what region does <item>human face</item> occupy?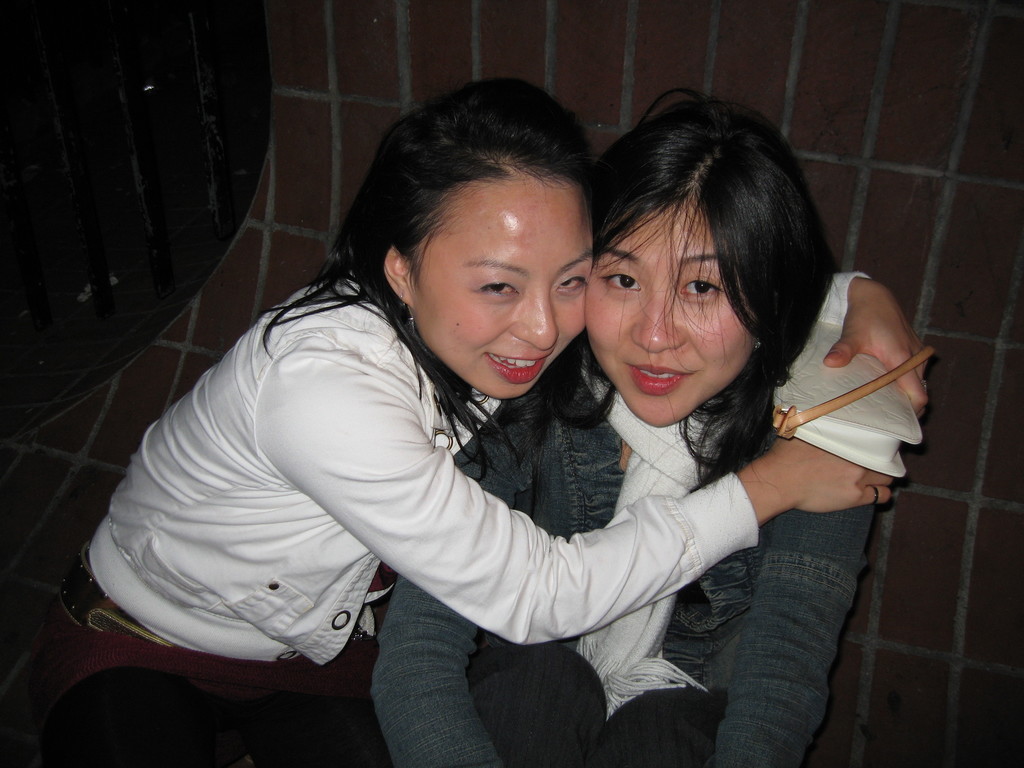
rect(585, 202, 756, 430).
